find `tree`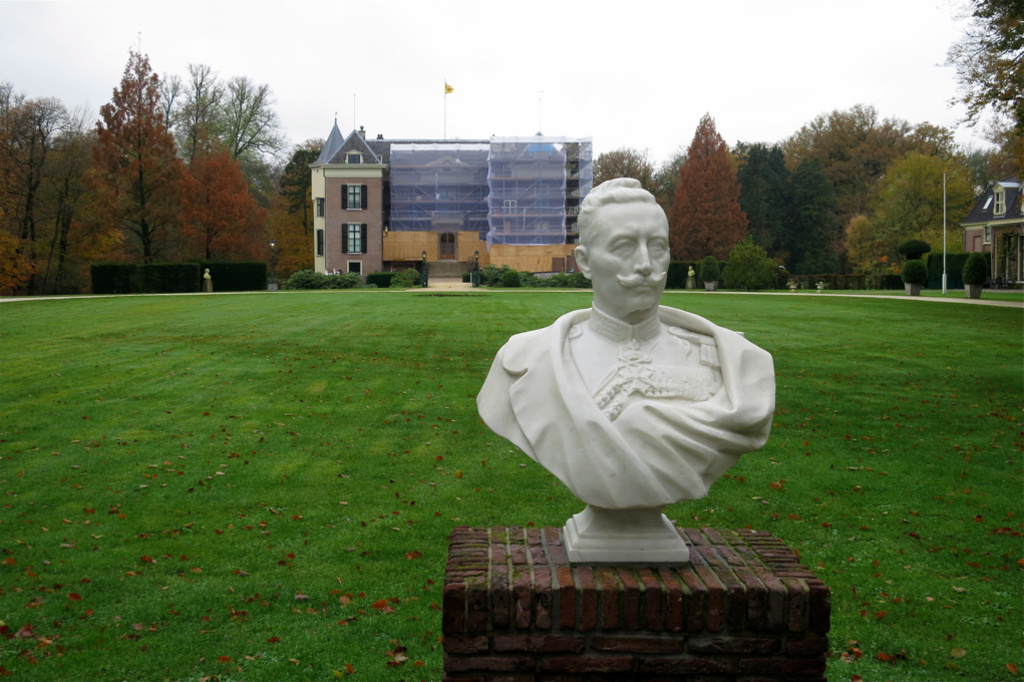
(661, 109, 750, 290)
